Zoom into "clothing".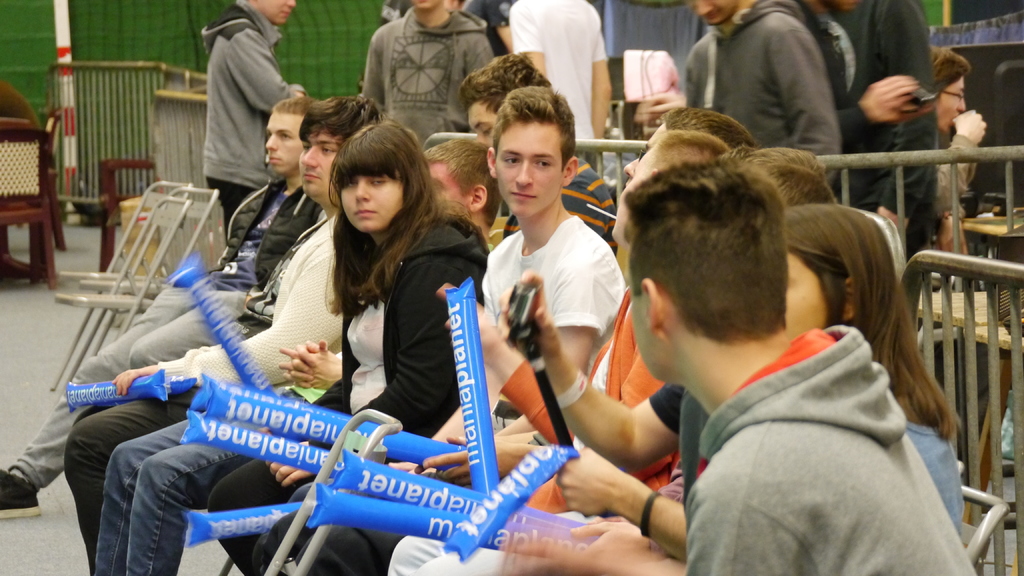
Zoom target: 386 283 677 575.
